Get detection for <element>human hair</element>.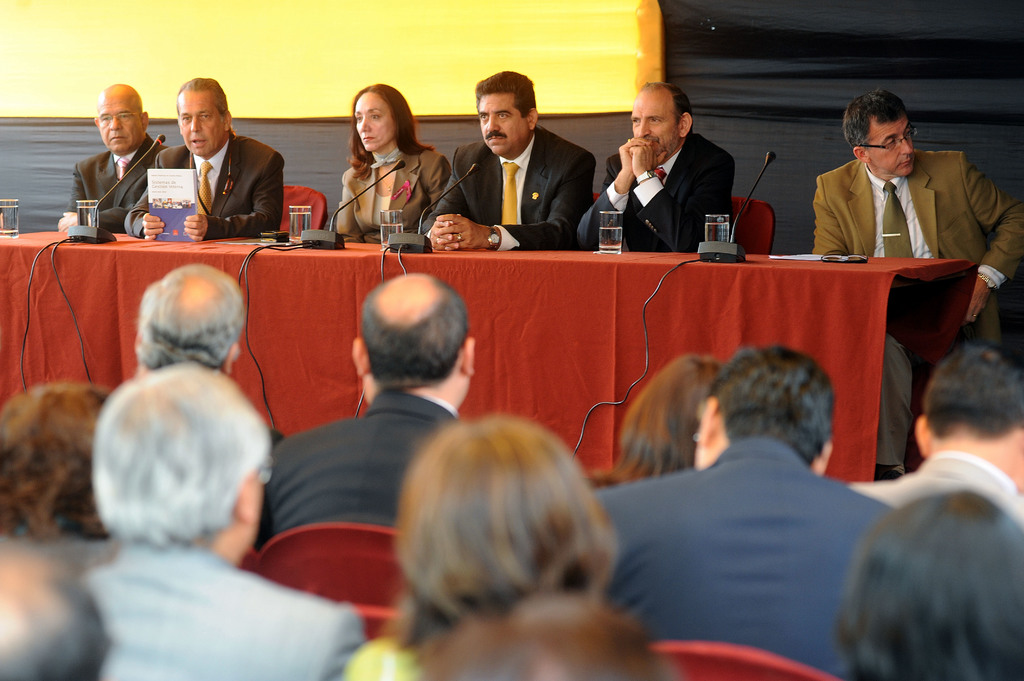
Detection: 921:340:1023:440.
